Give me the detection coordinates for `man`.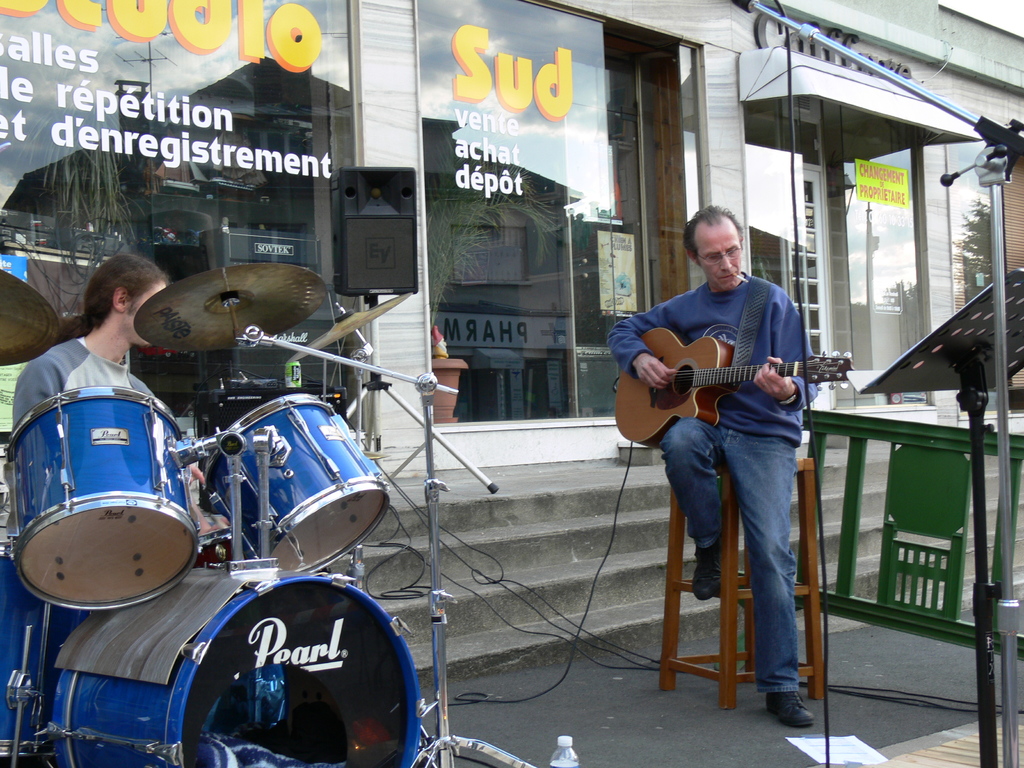
select_region(12, 252, 239, 538).
